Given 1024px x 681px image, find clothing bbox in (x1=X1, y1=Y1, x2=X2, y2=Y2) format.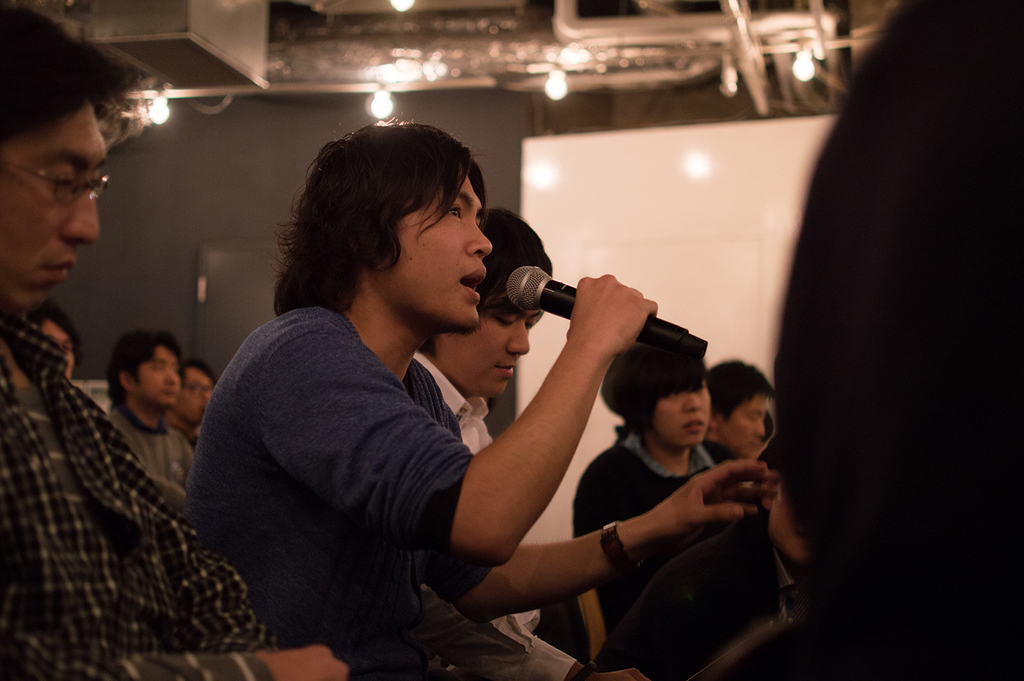
(x1=9, y1=291, x2=253, y2=672).
